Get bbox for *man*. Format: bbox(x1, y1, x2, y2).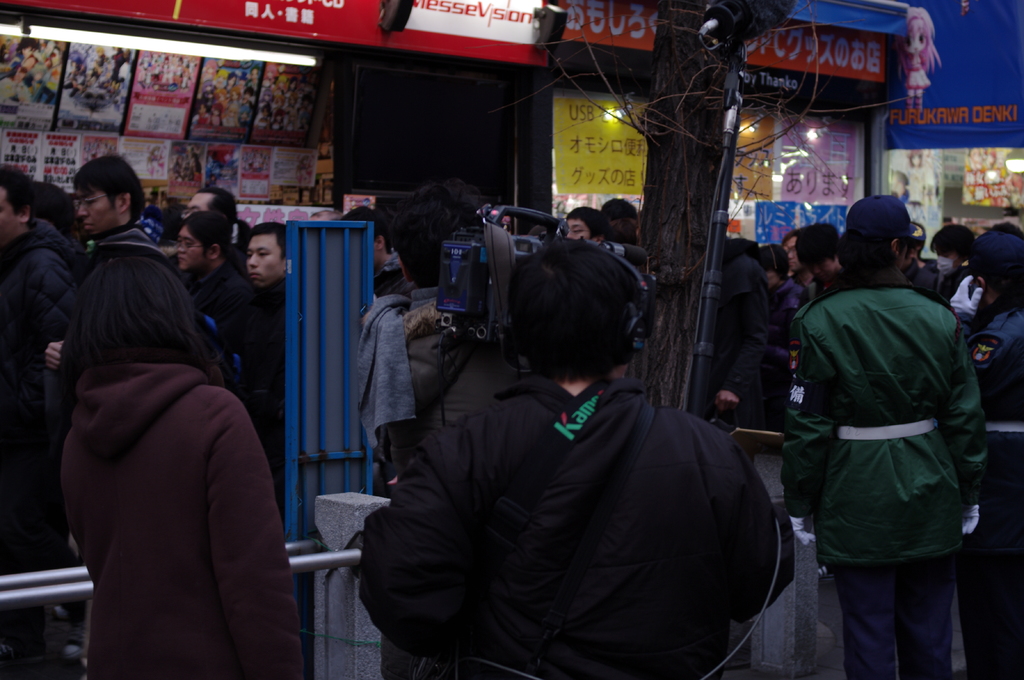
bbox(47, 150, 169, 368).
